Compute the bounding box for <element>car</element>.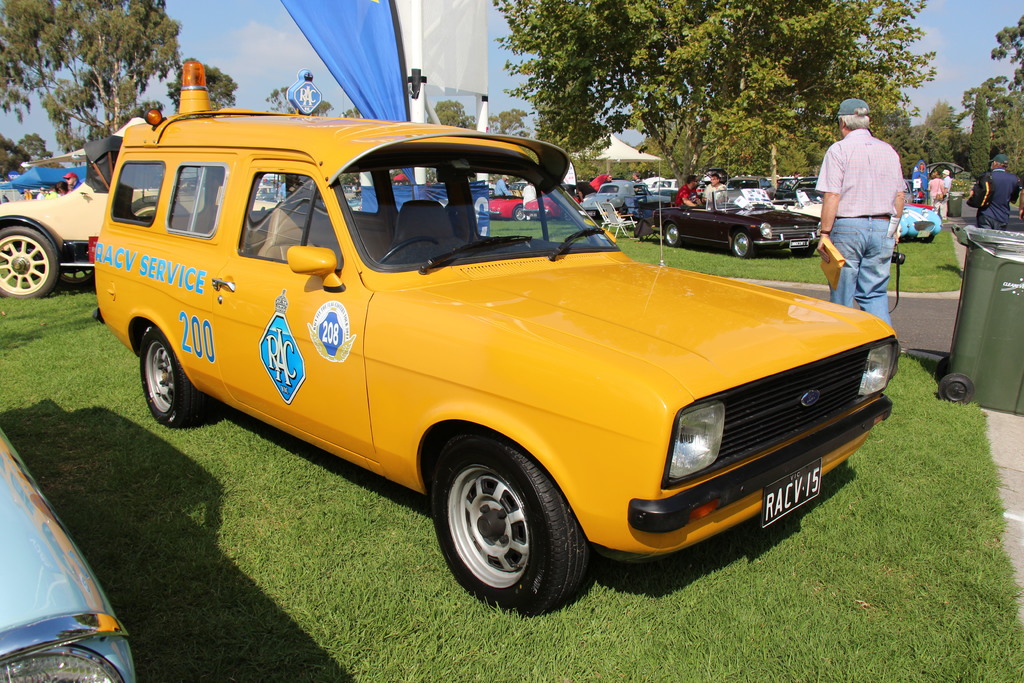
box(0, 424, 137, 682).
